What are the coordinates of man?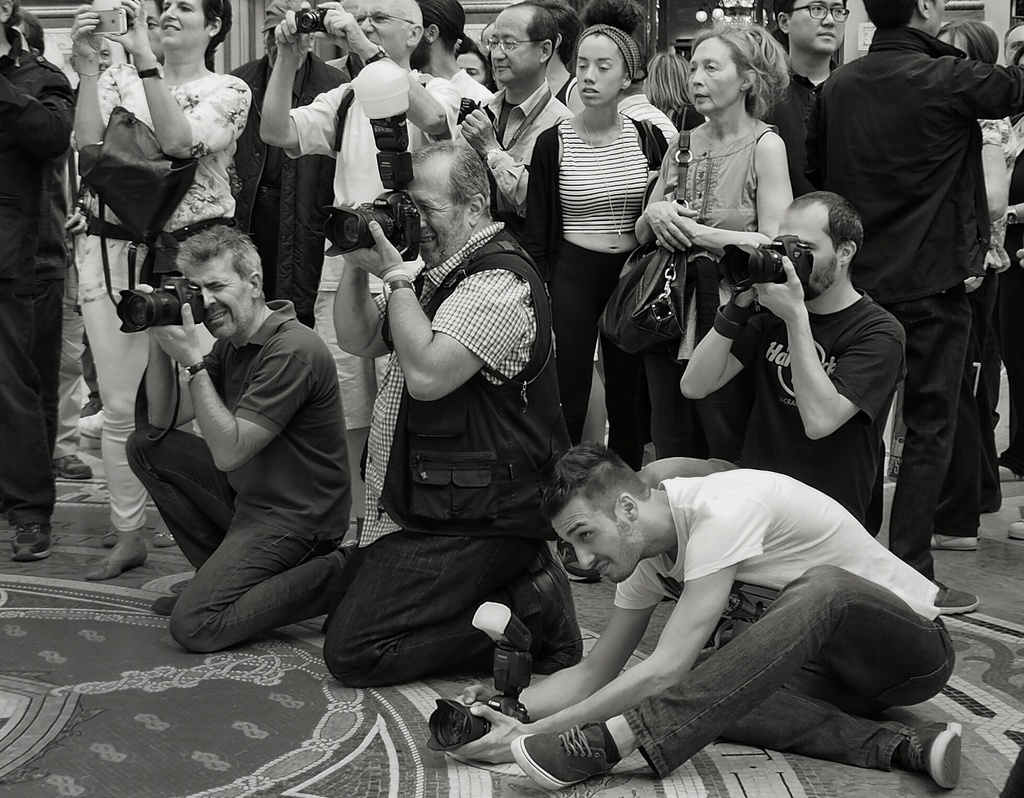
pyautogui.locateOnScreen(107, 233, 381, 640).
